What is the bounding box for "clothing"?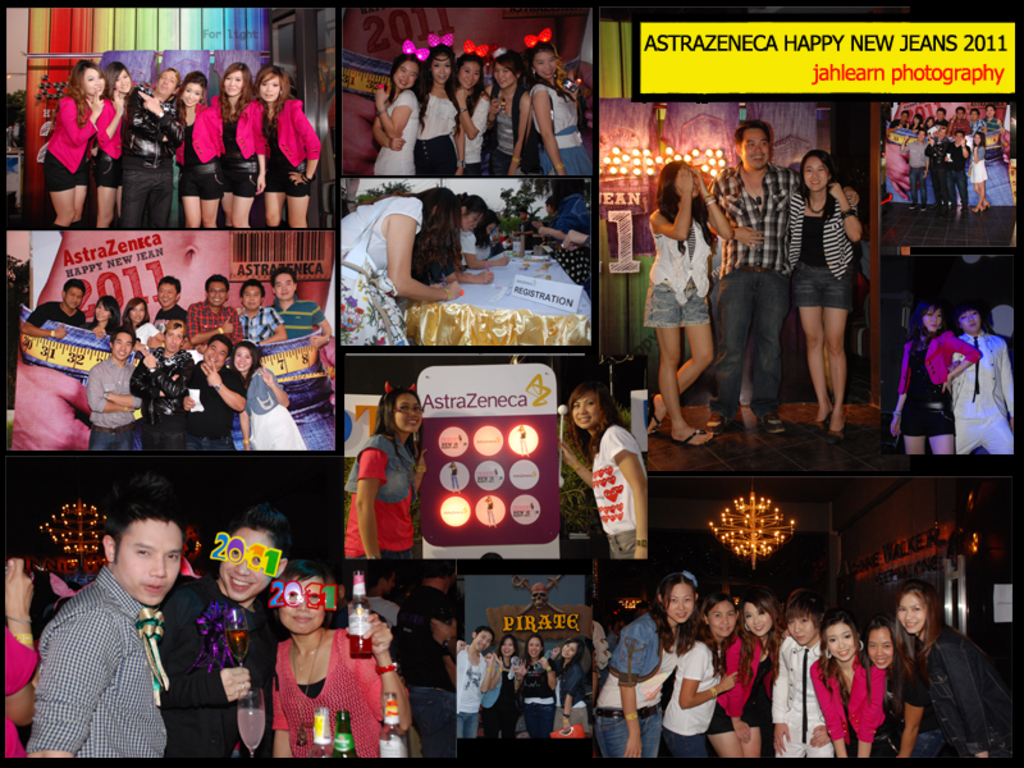
(x1=954, y1=332, x2=1015, y2=457).
